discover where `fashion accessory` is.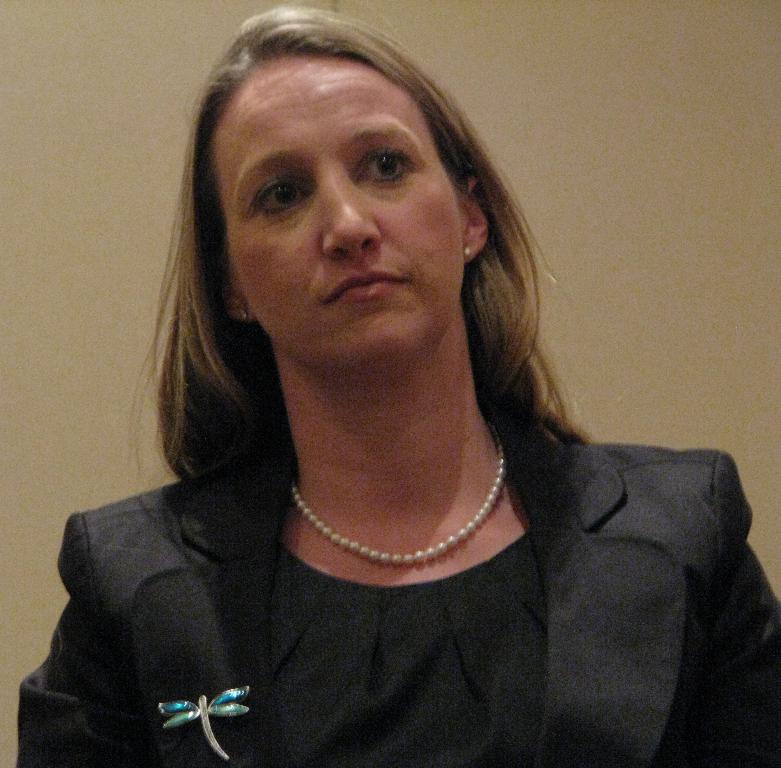
Discovered at left=282, top=432, right=505, bottom=569.
